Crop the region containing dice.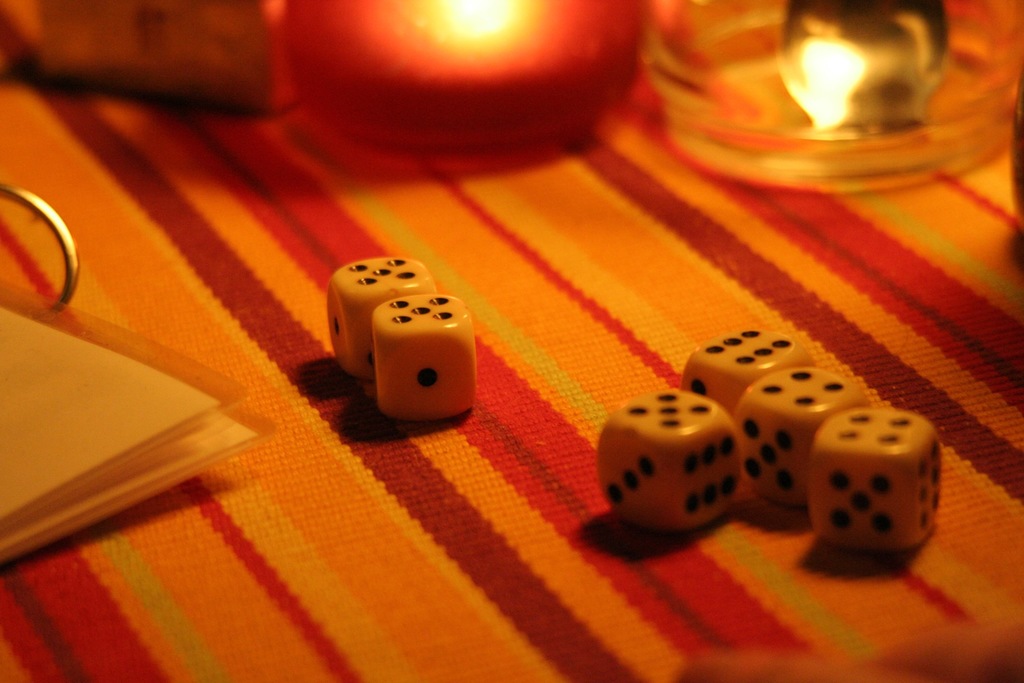
Crop region: [594,386,742,541].
